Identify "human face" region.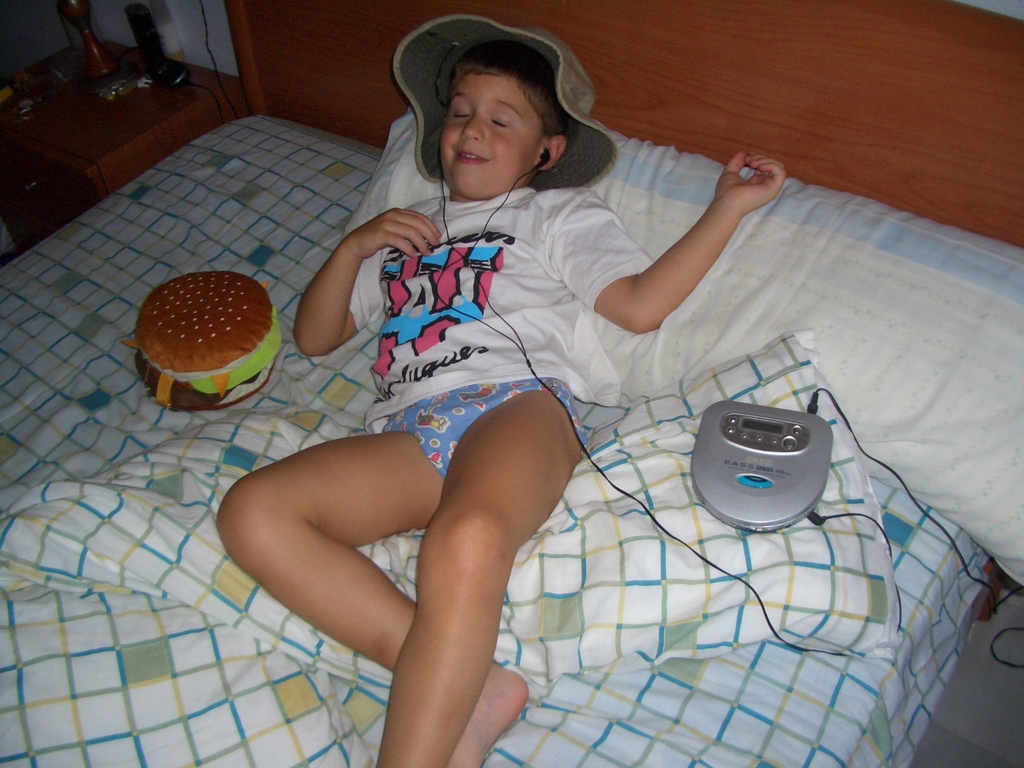
Region: (444, 69, 545, 198).
